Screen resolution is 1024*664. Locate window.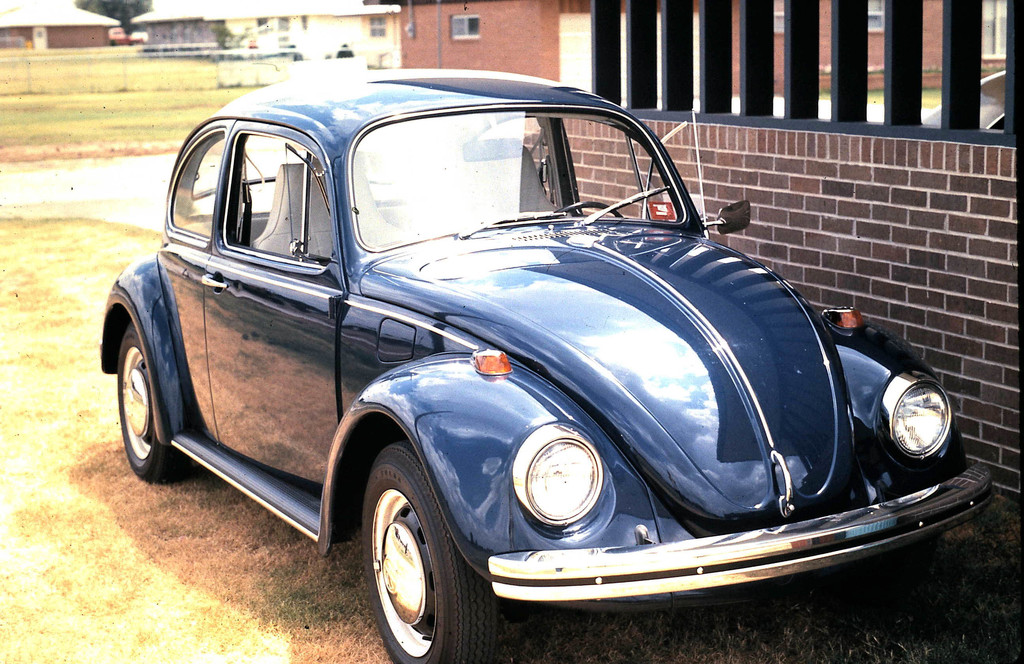
locate(220, 129, 333, 267).
